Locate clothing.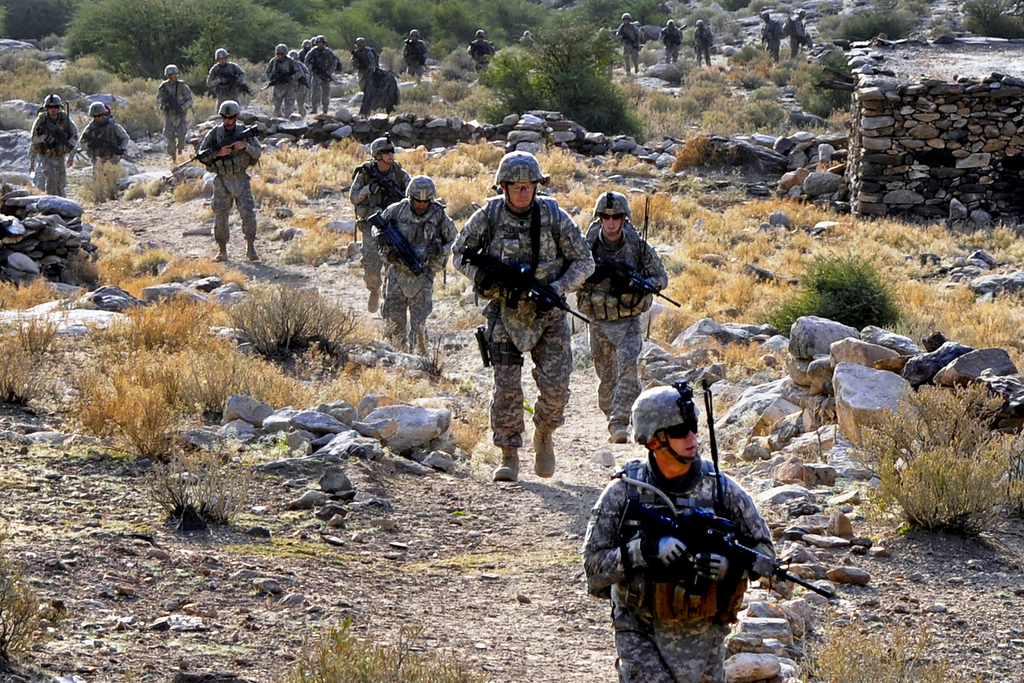
Bounding box: box(662, 26, 682, 64).
